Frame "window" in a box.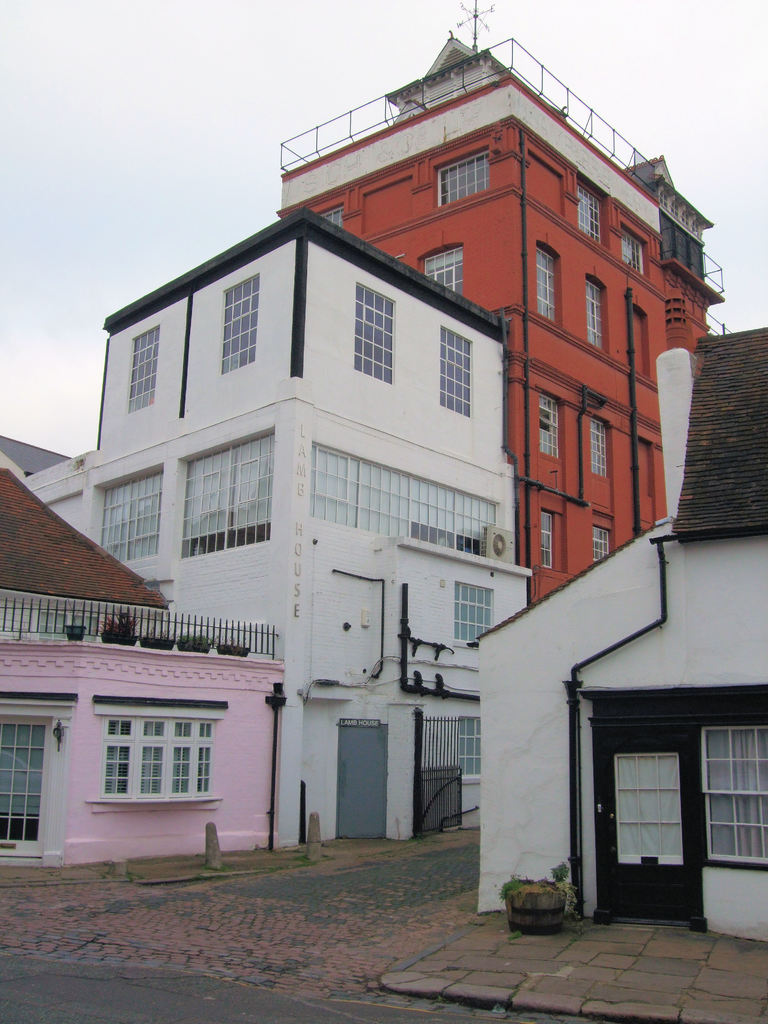
left=317, top=207, right=345, bottom=230.
